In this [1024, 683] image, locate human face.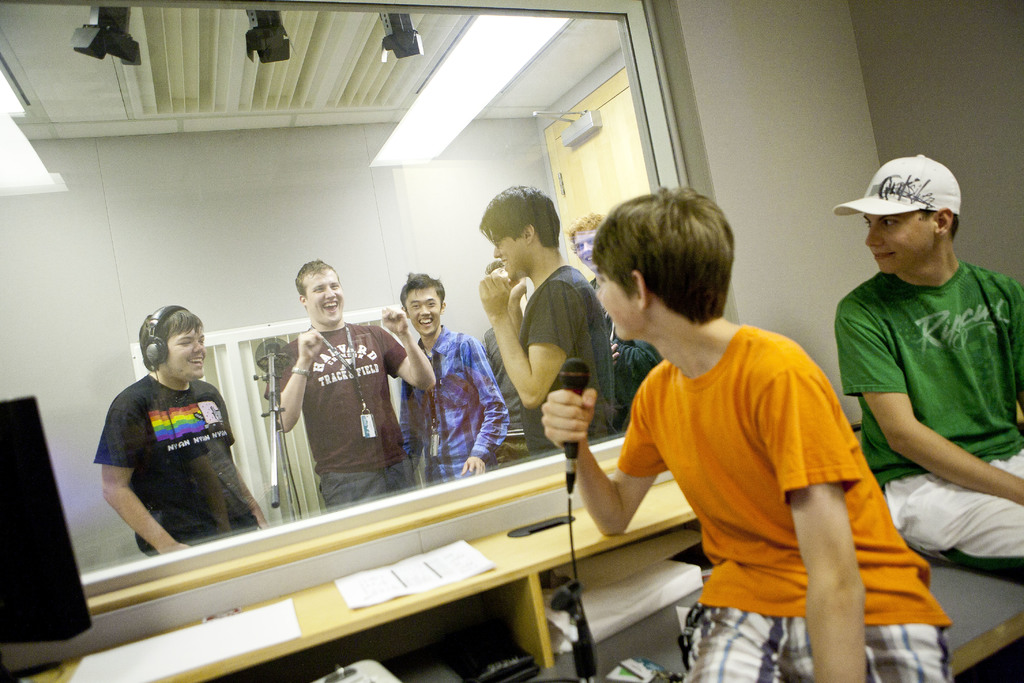
Bounding box: 492:235:528:281.
